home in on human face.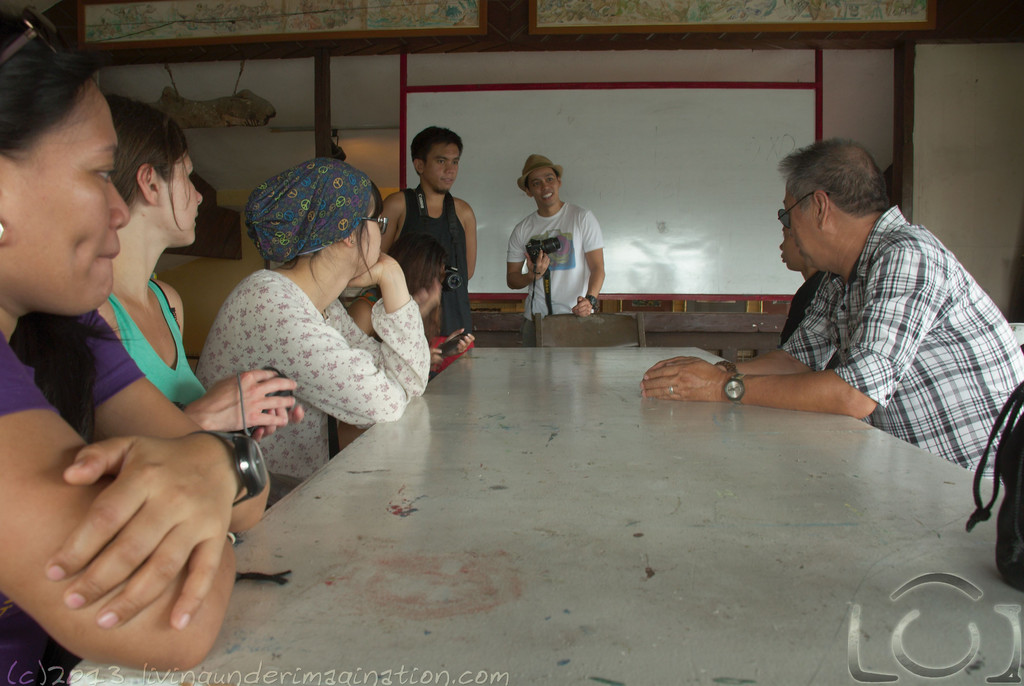
Homed in at detection(529, 165, 559, 206).
